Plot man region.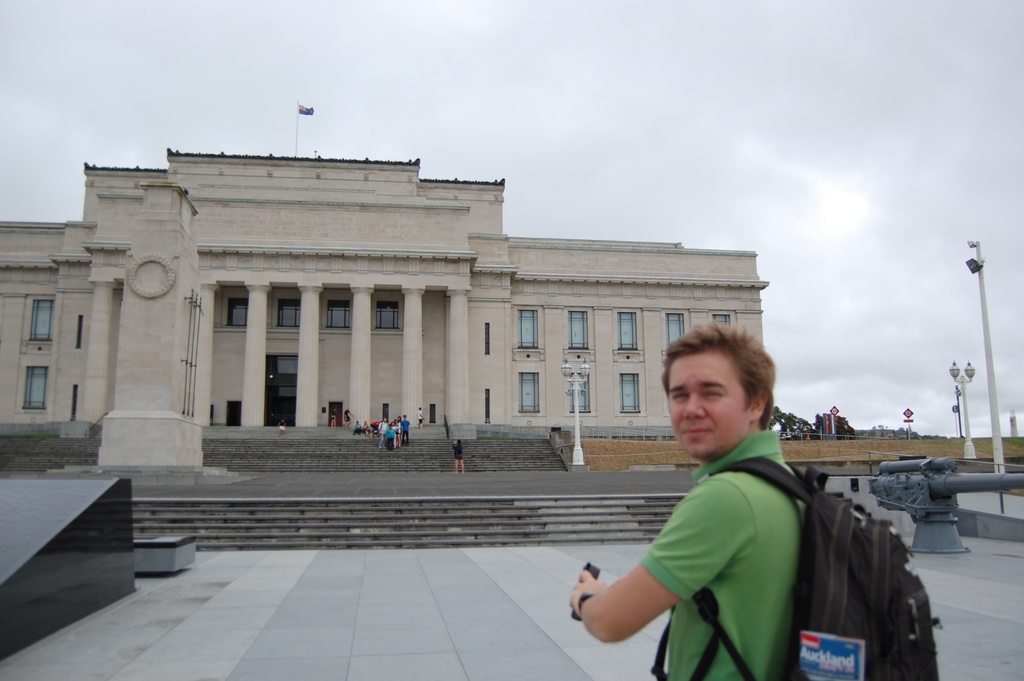
Plotted at pyautogui.locateOnScreen(570, 325, 813, 680).
